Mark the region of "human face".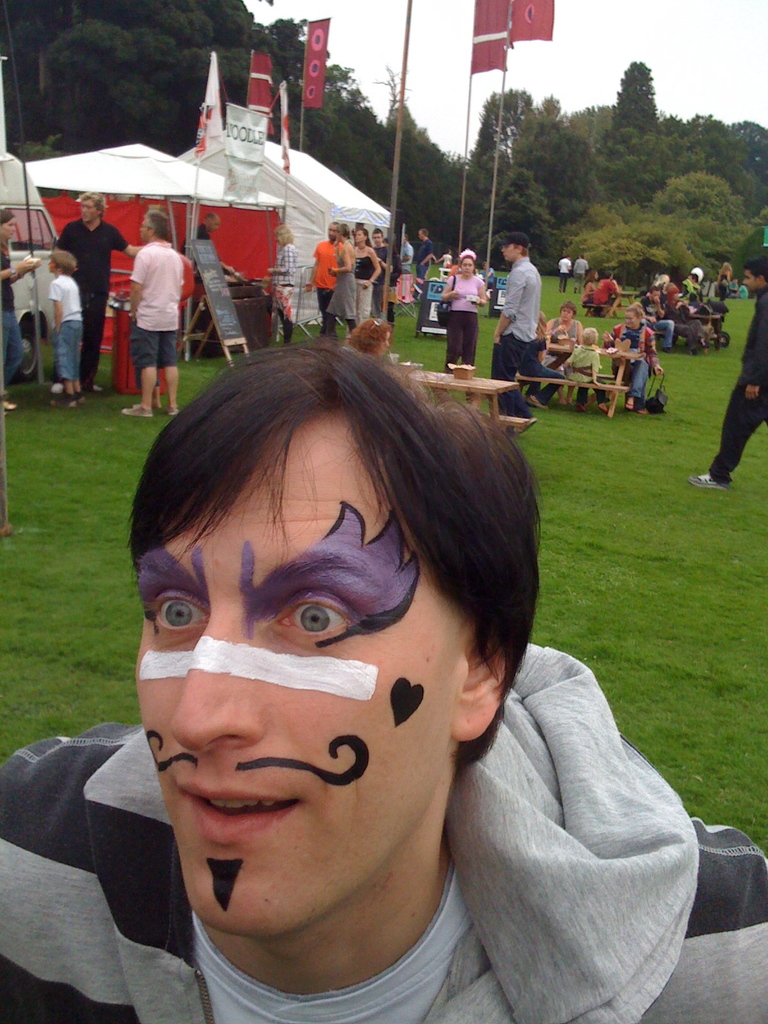
Region: box(49, 260, 58, 271).
